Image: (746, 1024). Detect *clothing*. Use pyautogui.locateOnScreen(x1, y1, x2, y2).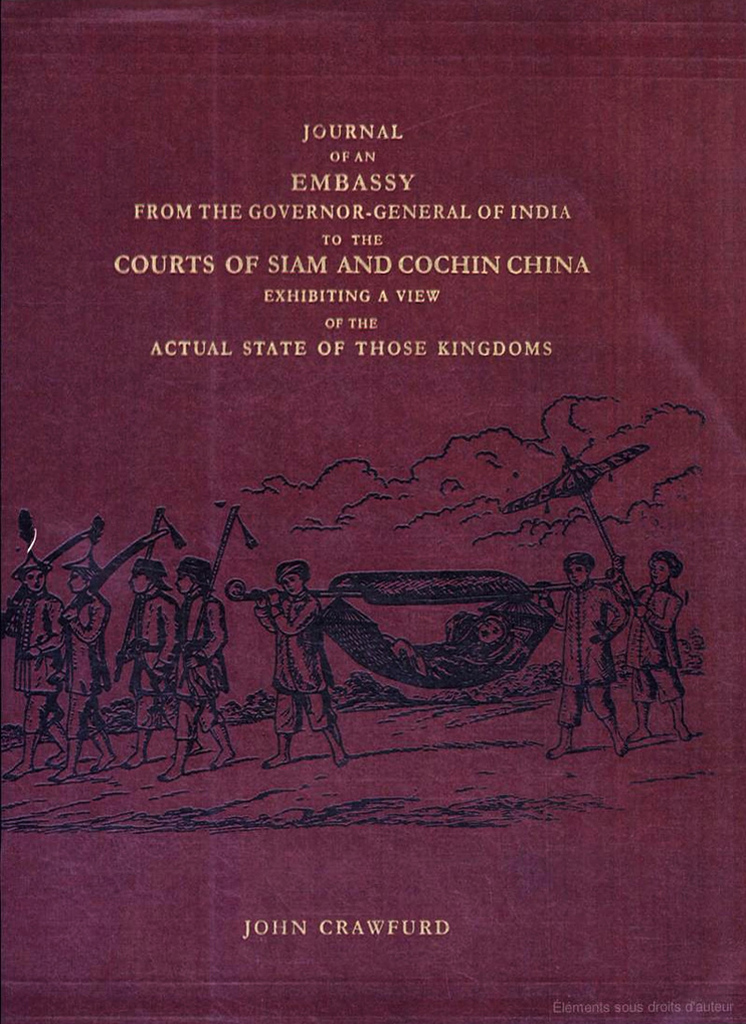
pyautogui.locateOnScreen(621, 577, 688, 732).
